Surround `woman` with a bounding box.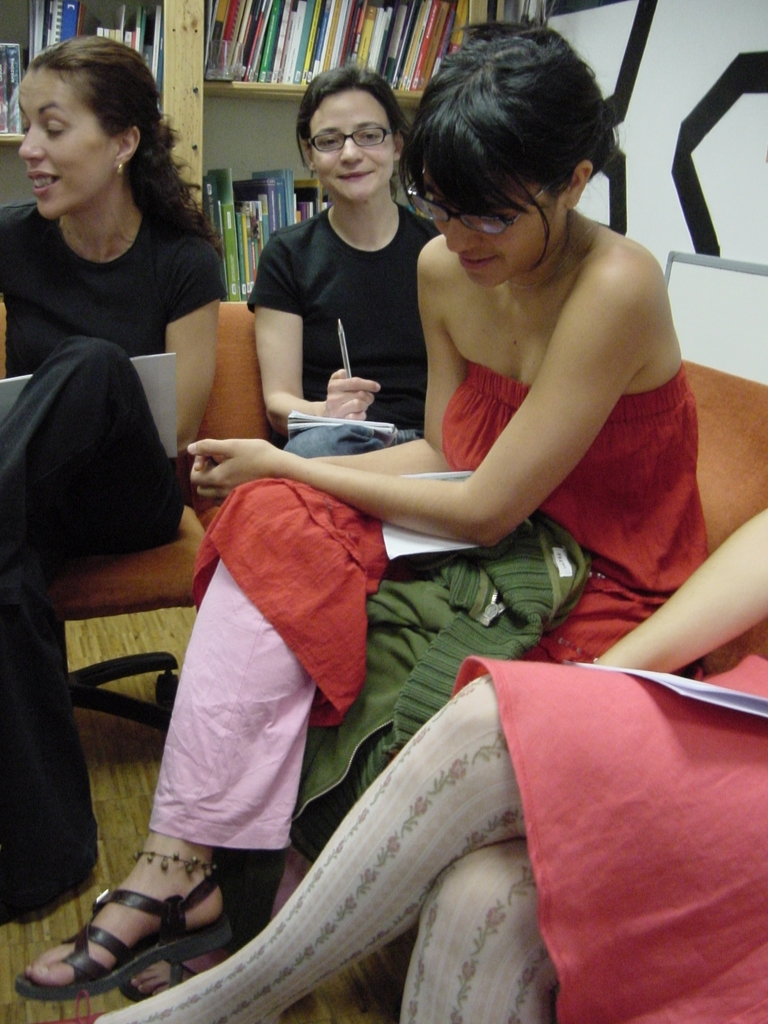
(left=0, top=29, right=226, bottom=936).
